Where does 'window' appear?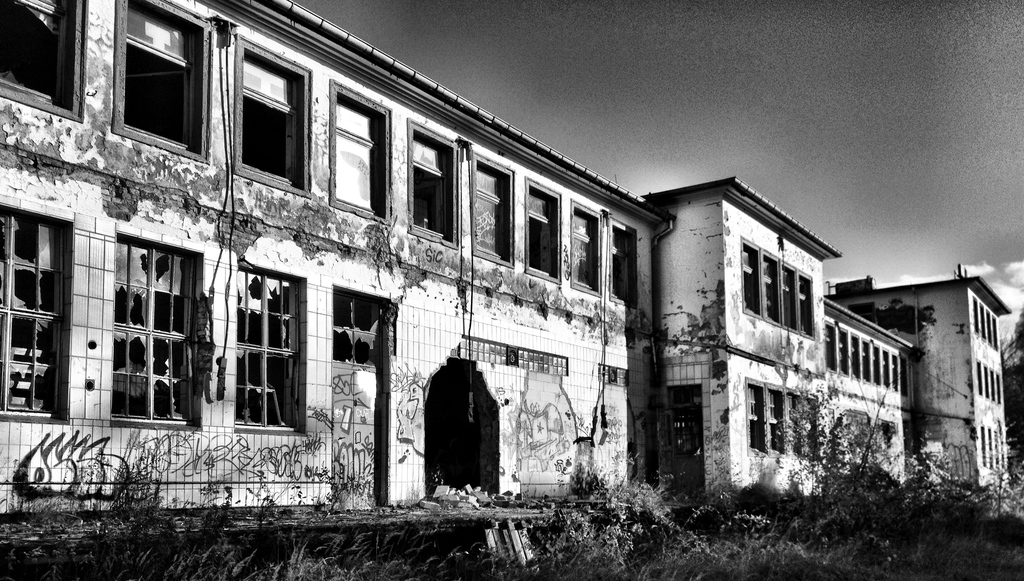
Appears at pyautogui.locateOnScreen(403, 119, 461, 248).
